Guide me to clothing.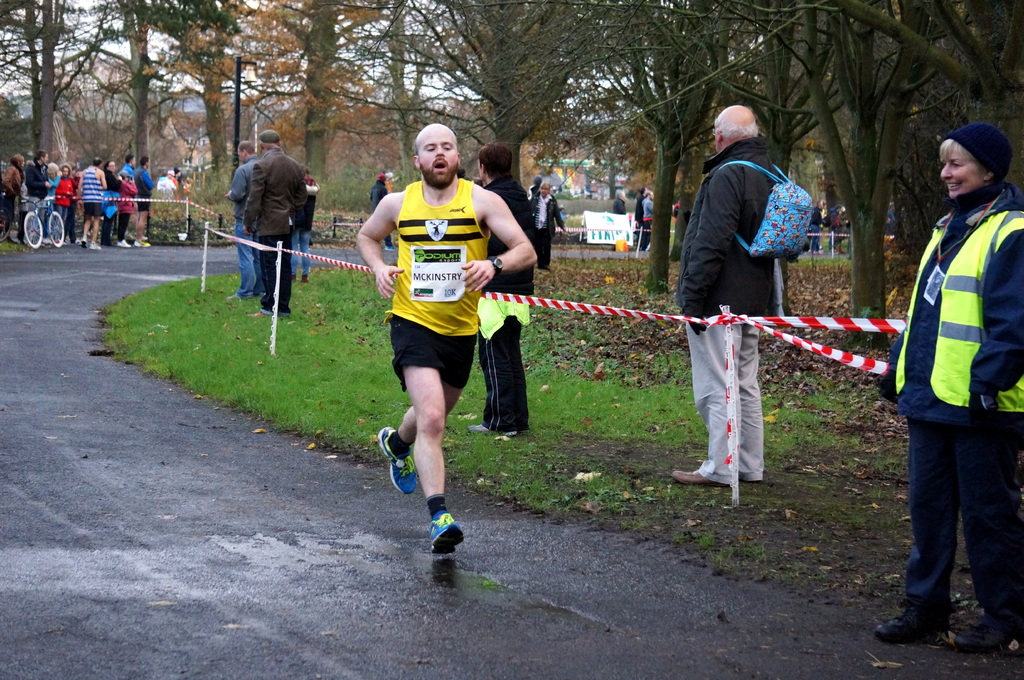
Guidance: [68, 180, 83, 234].
